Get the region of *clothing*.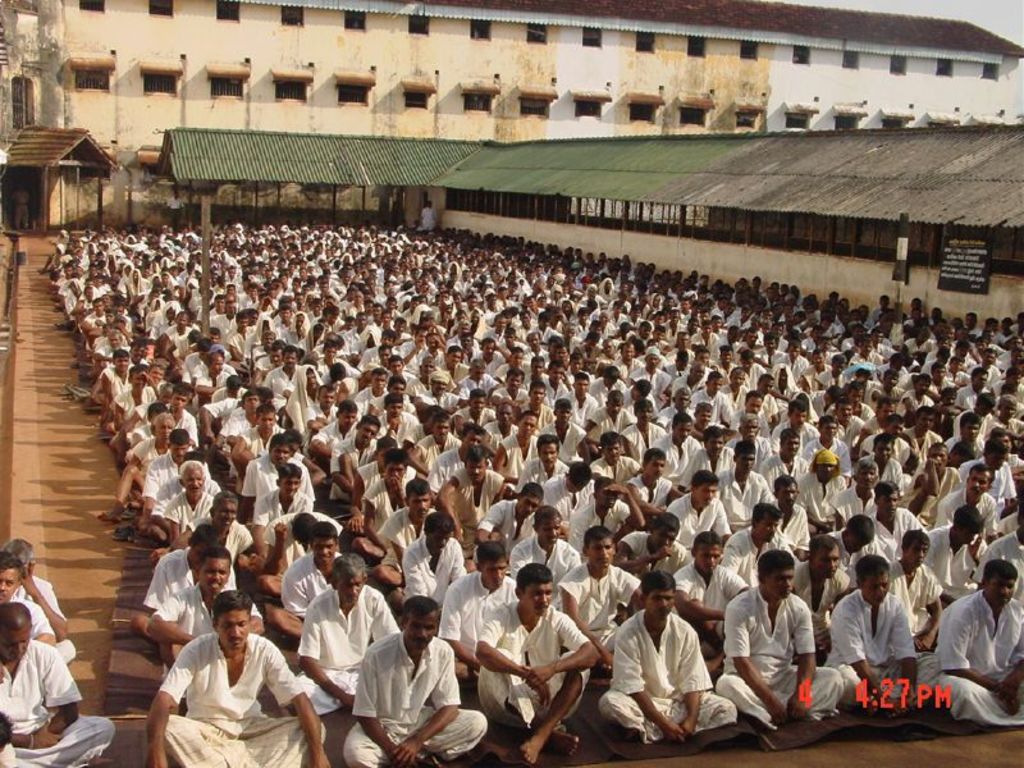
box(769, 500, 813, 558).
